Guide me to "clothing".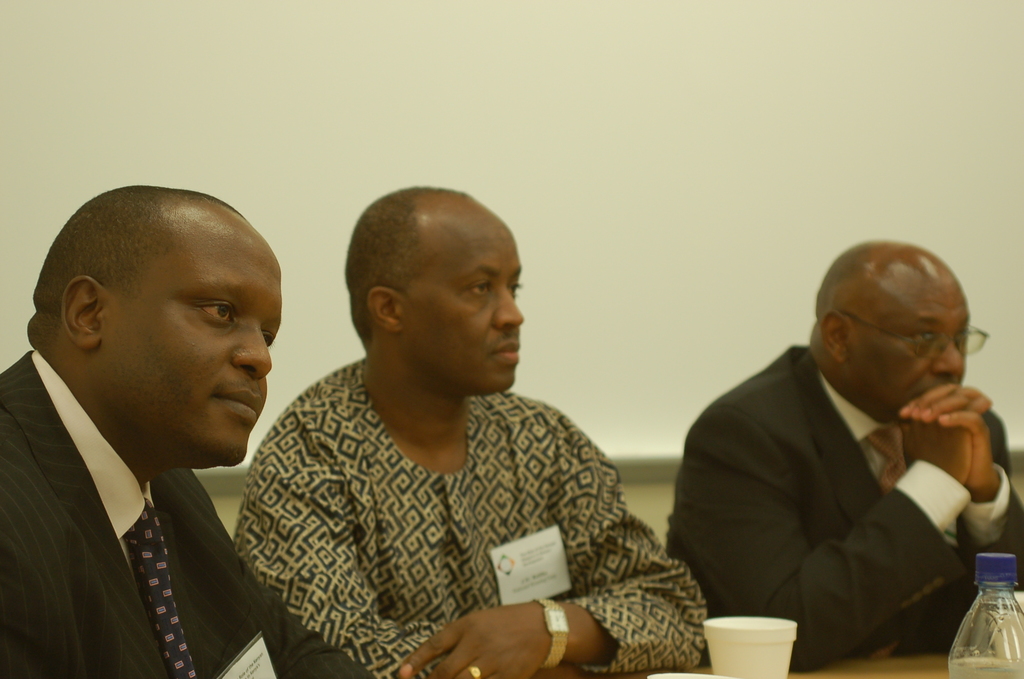
Guidance: {"left": 35, "top": 348, "right": 169, "bottom": 578}.
